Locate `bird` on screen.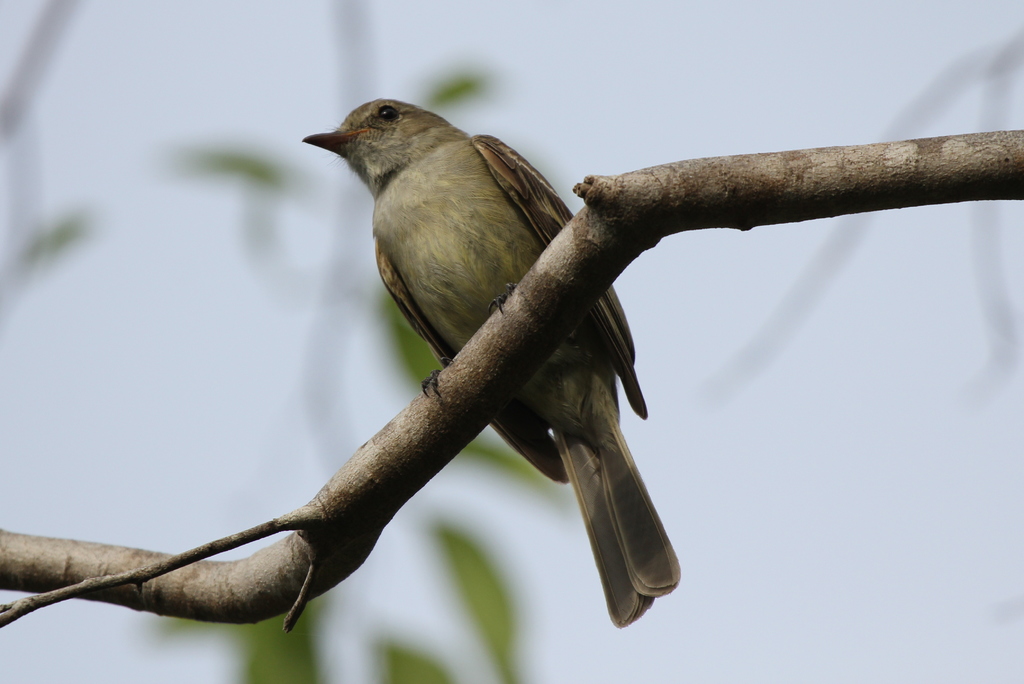
On screen at Rect(294, 95, 681, 630).
